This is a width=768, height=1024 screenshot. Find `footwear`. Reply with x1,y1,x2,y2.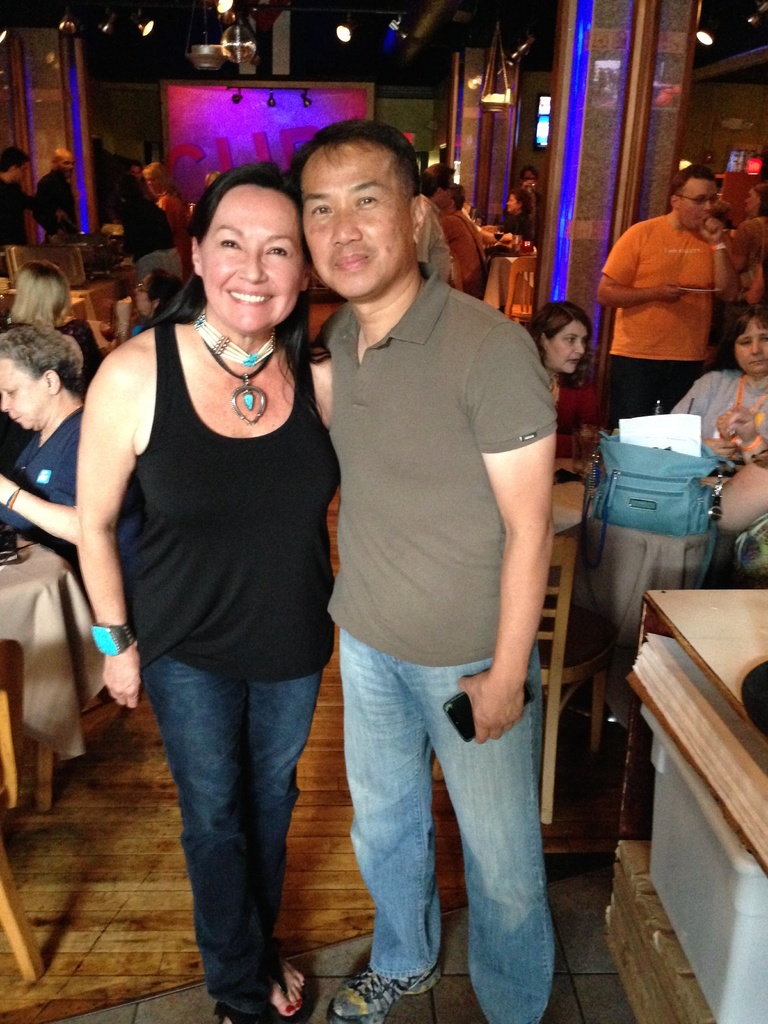
269,948,317,1018.
